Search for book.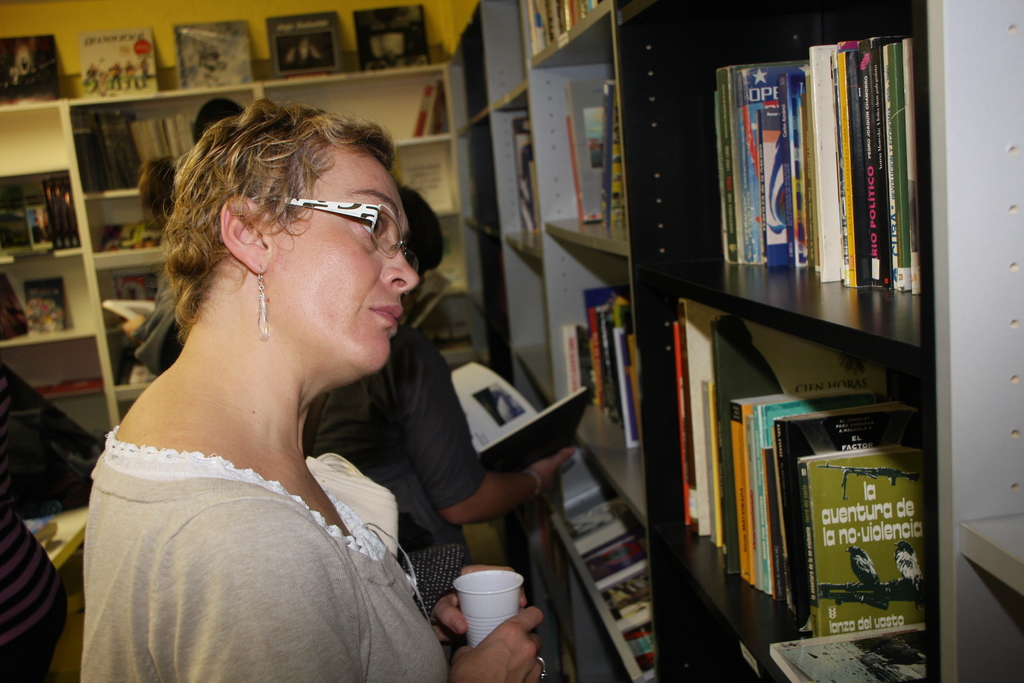
Found at [263,10,340,79].
